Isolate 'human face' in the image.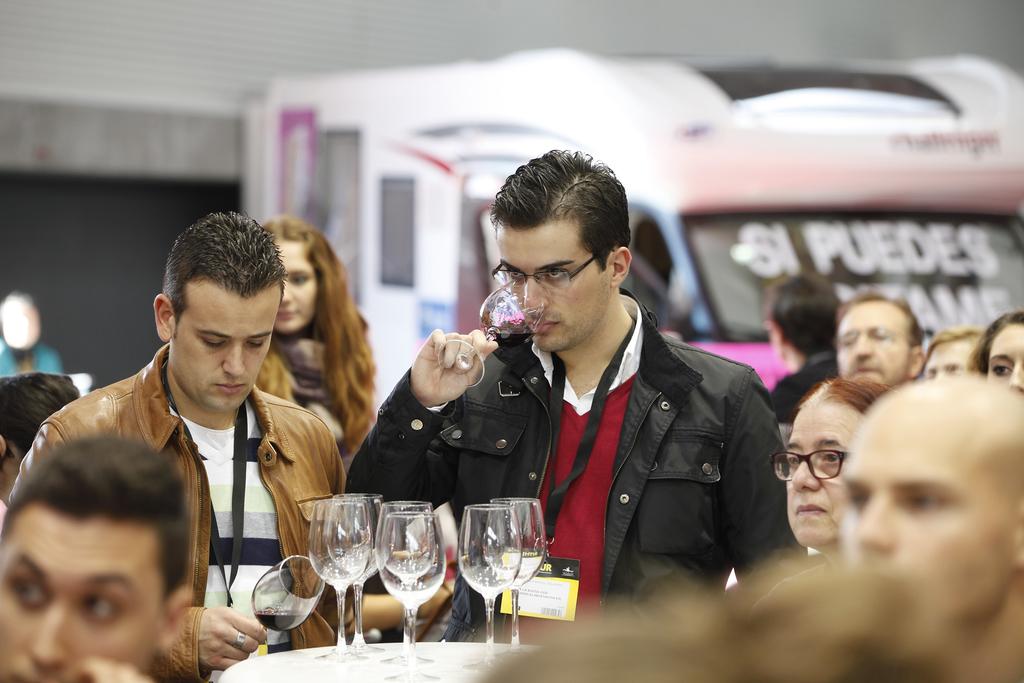
Isolated region: locate(0, 508, 166, 679).
